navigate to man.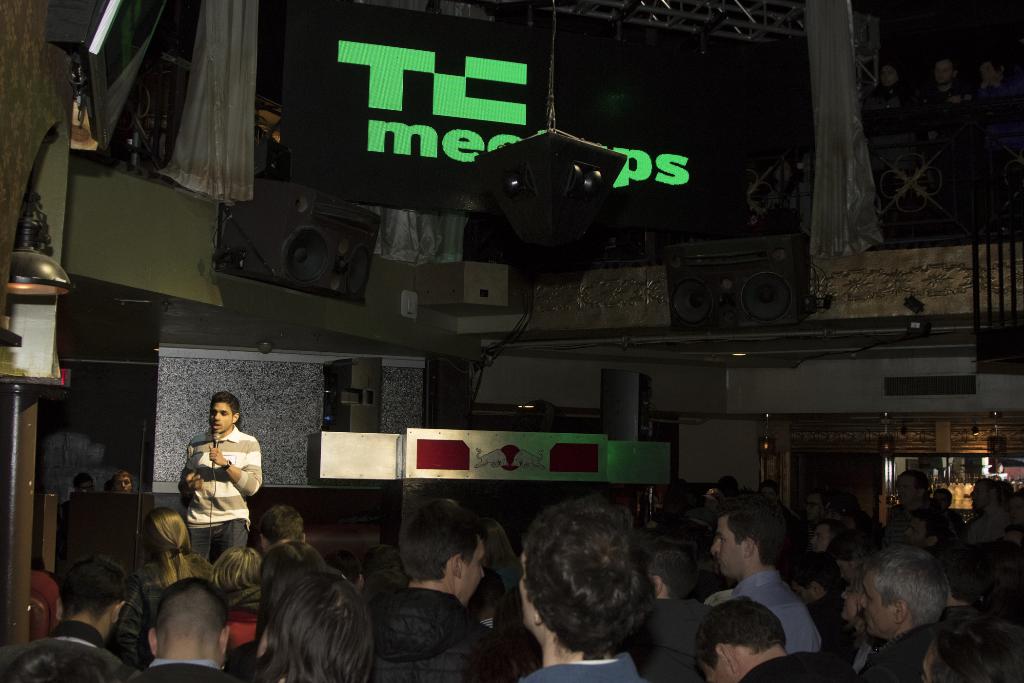
Navigation target: x1=180 y1=390 x2=260 y2=563.
